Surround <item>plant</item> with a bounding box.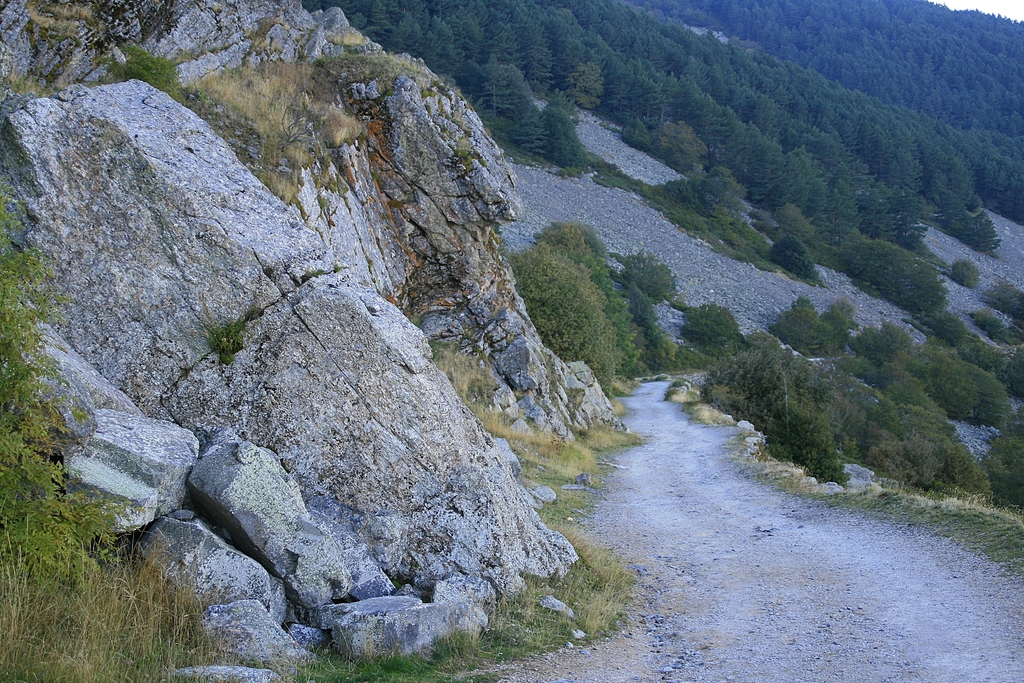
(x1=770, y1=299, x2=837, y2=358).
